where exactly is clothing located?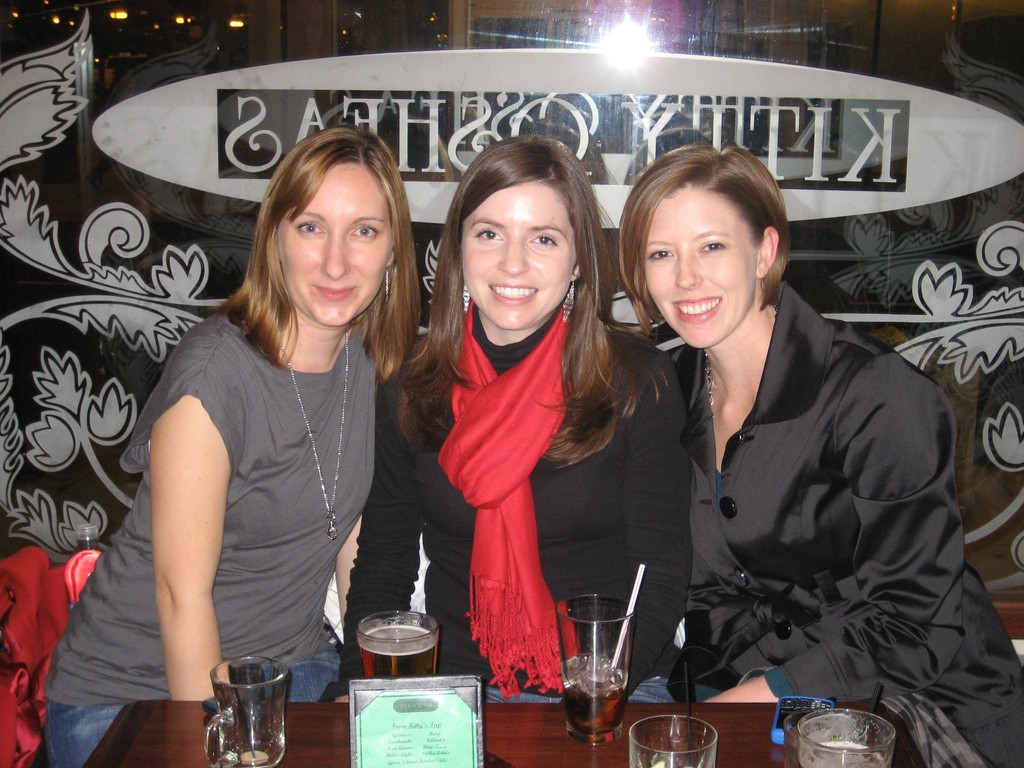
Its bounding box is (left=328, top=298, right=689, bottom=695).
